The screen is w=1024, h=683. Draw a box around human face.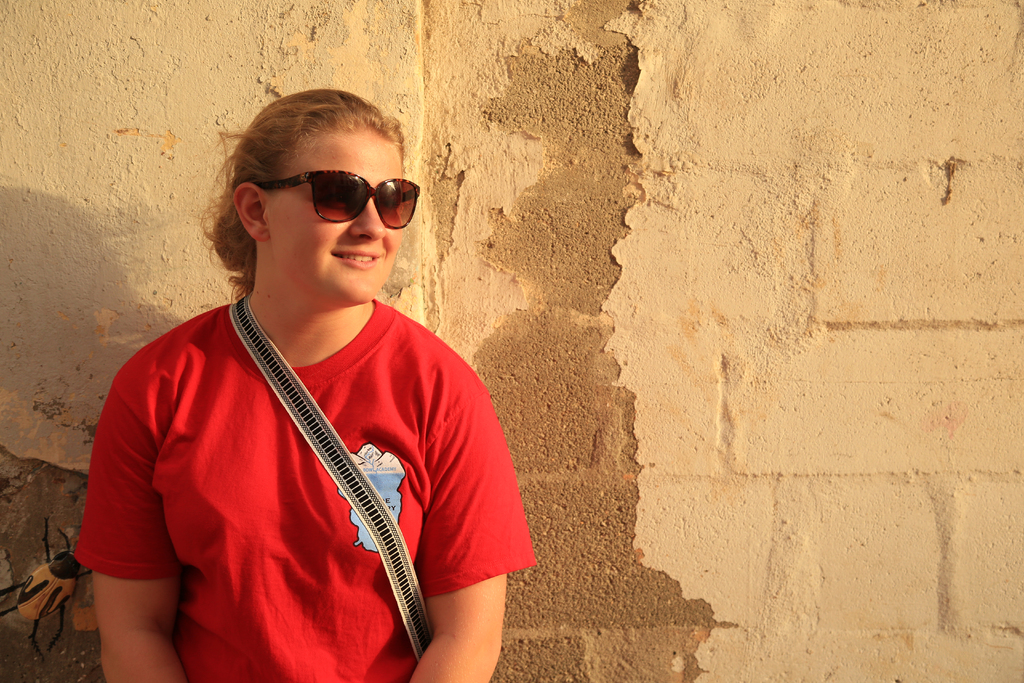
BBox(271, 135, 404, 301).
